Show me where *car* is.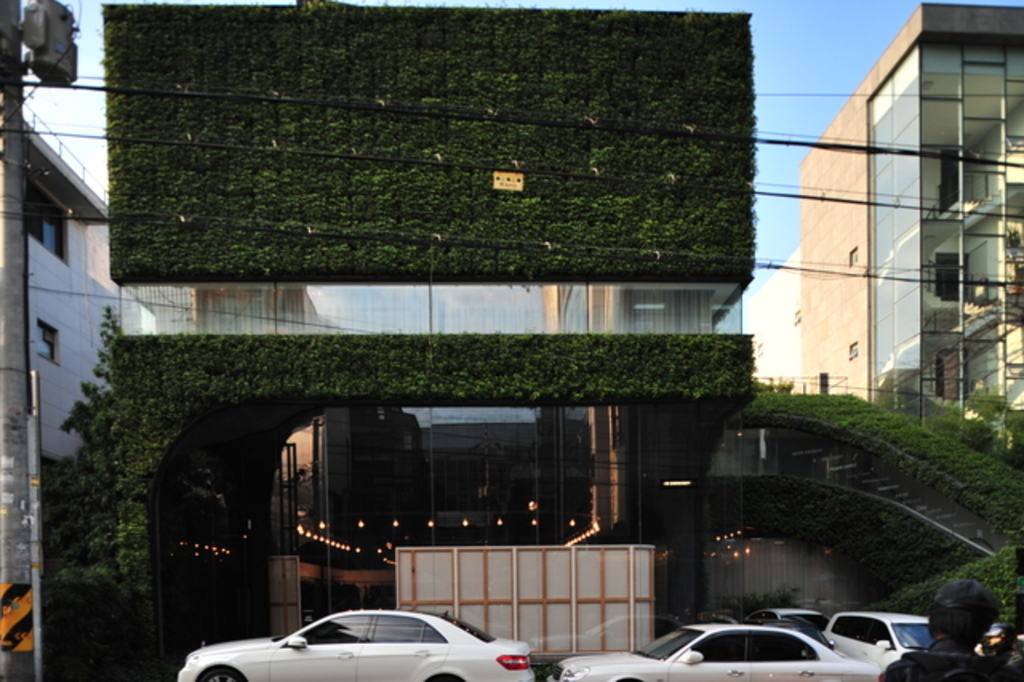
*car* is at left=178, top=607, right=536, bottom=680.
